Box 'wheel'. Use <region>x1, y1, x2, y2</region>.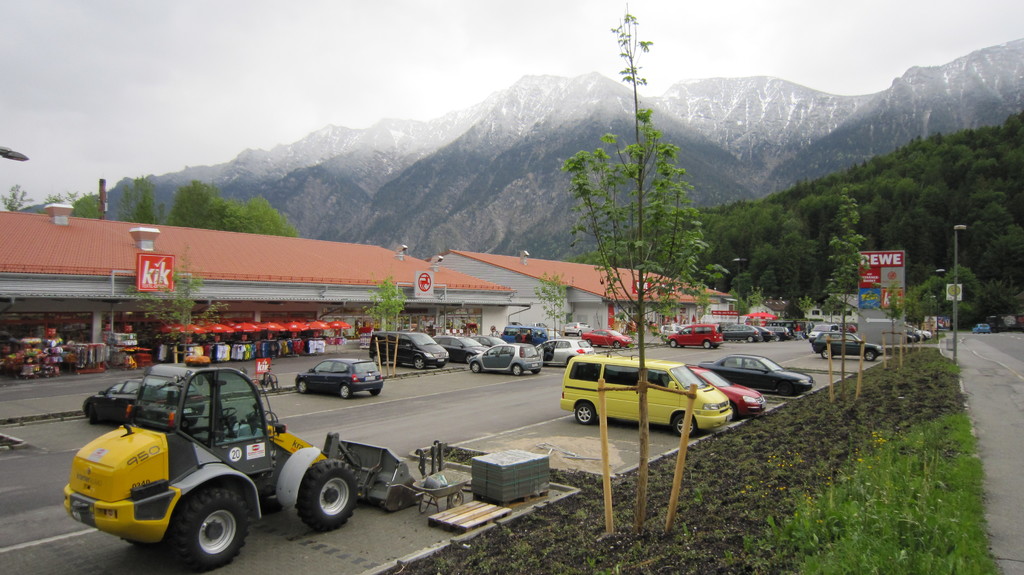
<region>612, 340, 619, 349</region>.
